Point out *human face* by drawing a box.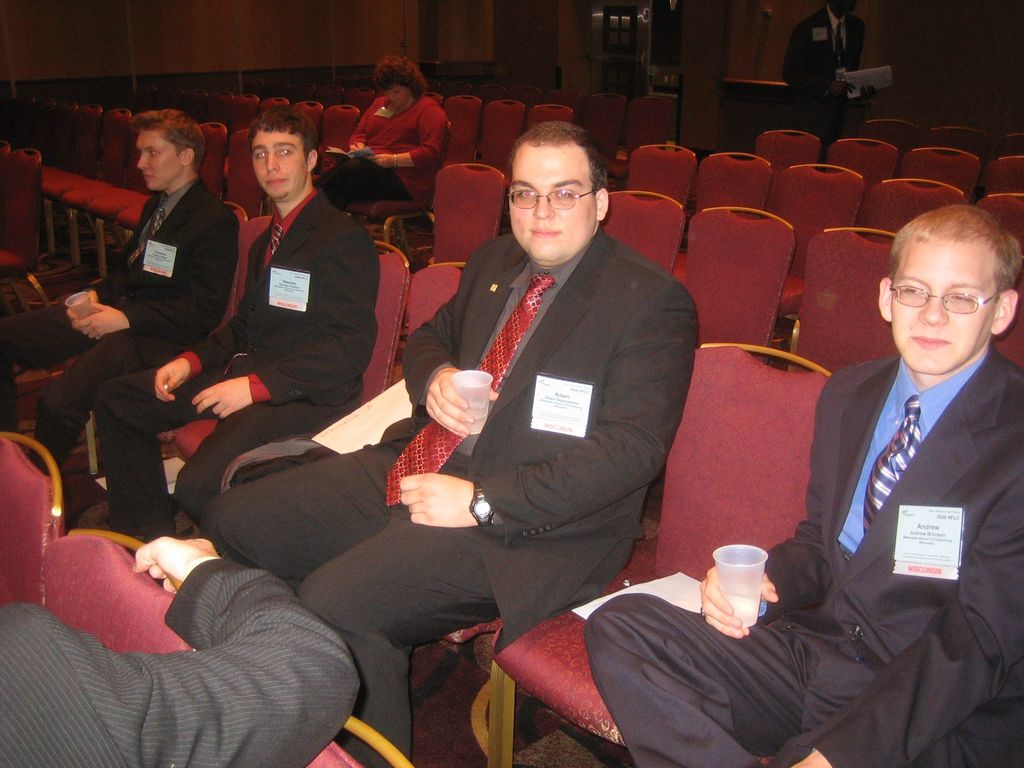
bbox=[509, 141, 596, 257].
